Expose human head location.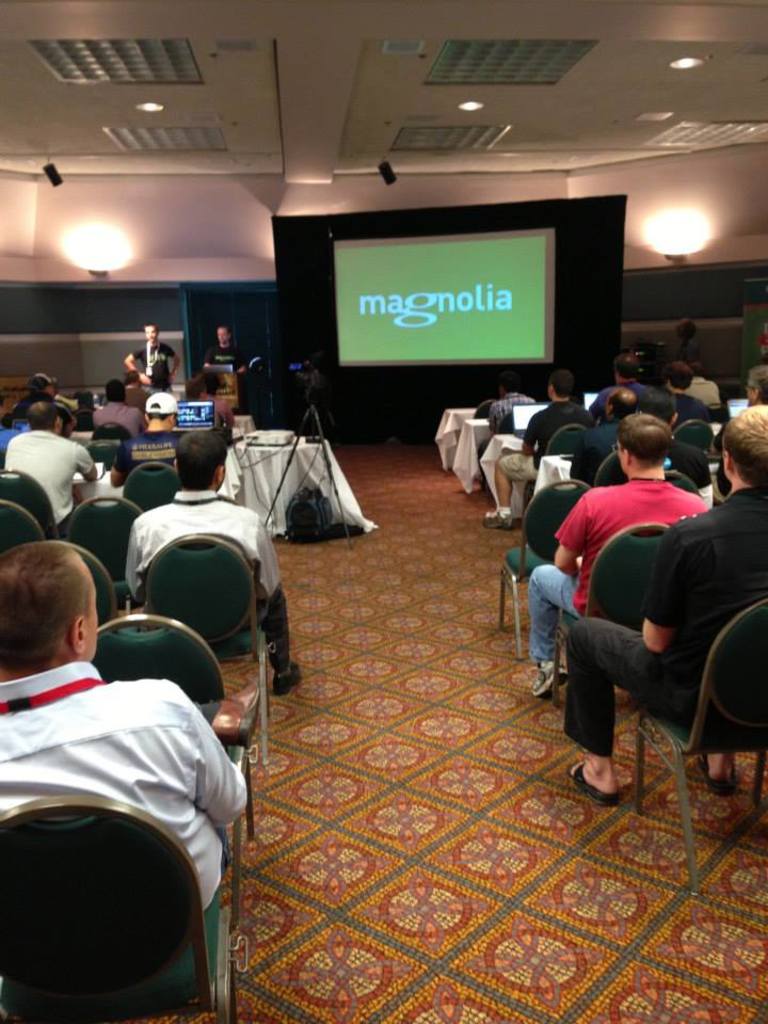
Exposed at 22 369 59 398.
